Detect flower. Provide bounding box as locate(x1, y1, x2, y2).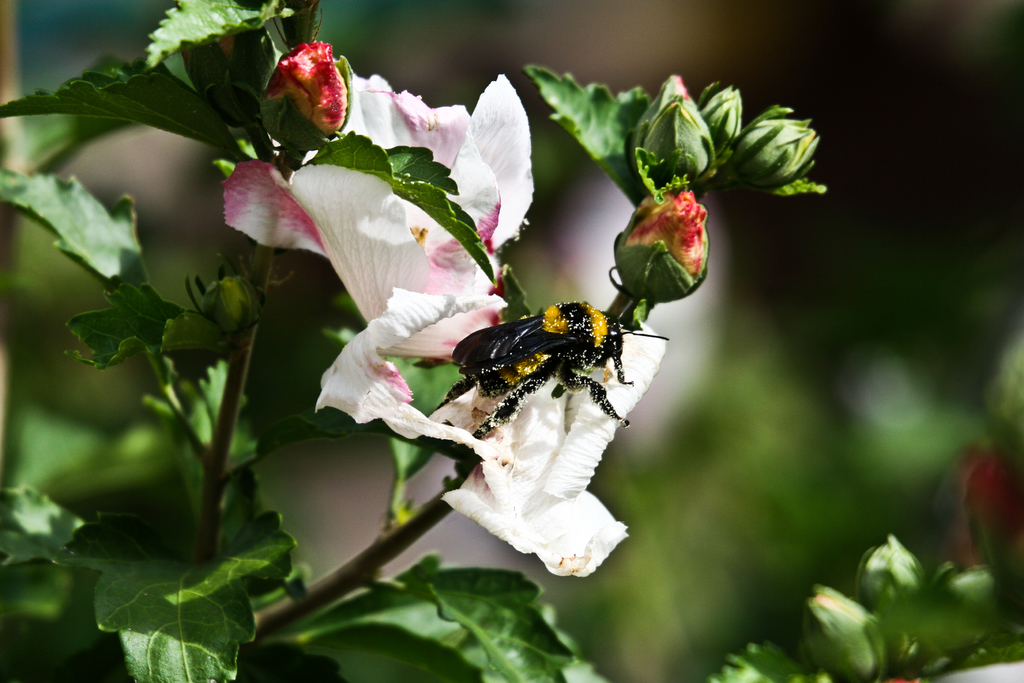
locate(221, 83, 557, 425).
